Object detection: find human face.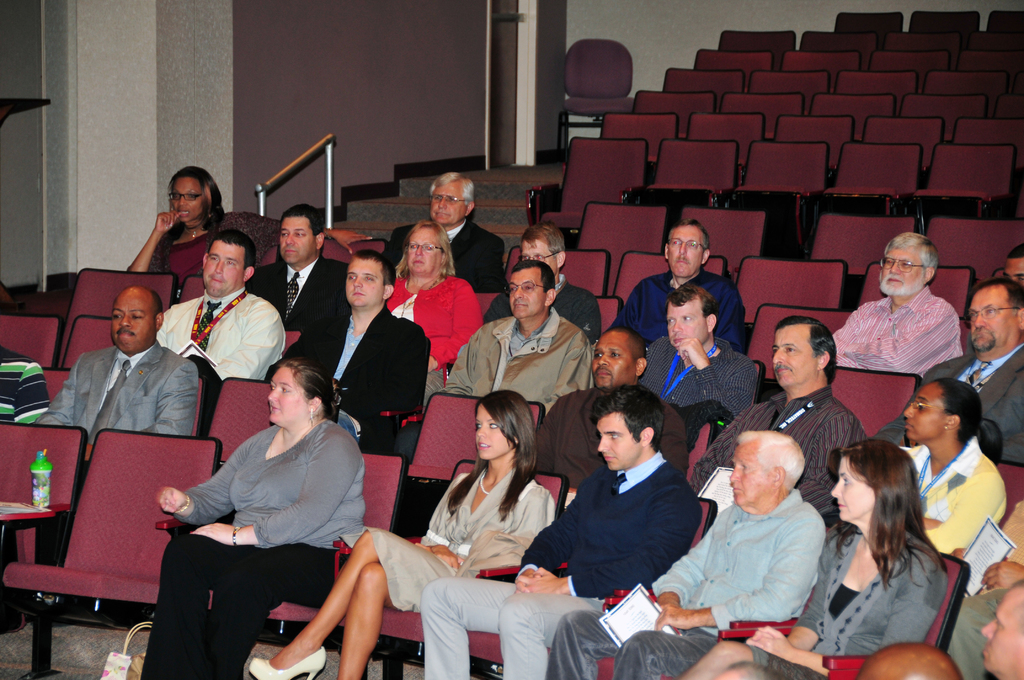
rect(904, 390, 943, 444).
